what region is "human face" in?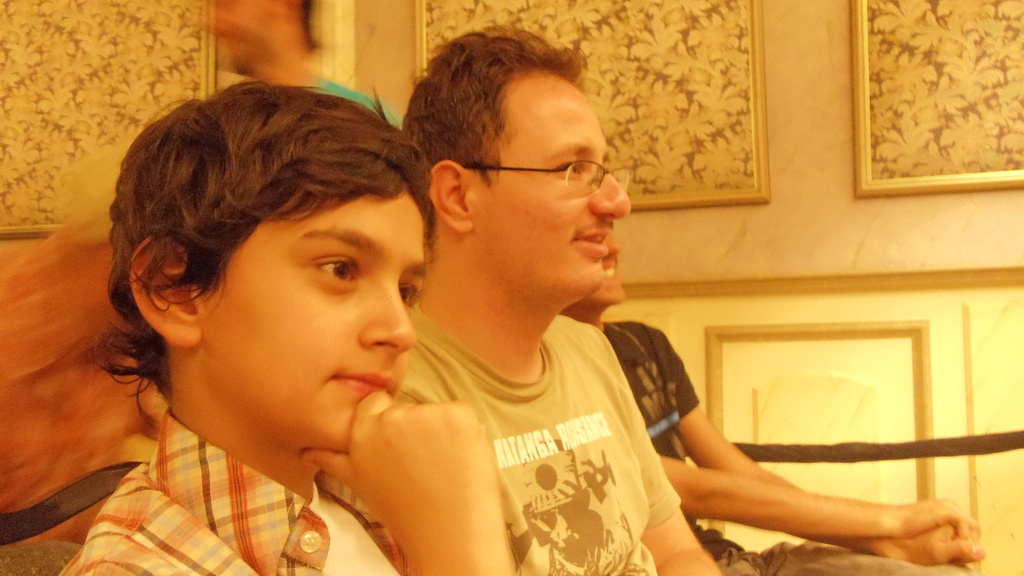
580 236 624 306.
